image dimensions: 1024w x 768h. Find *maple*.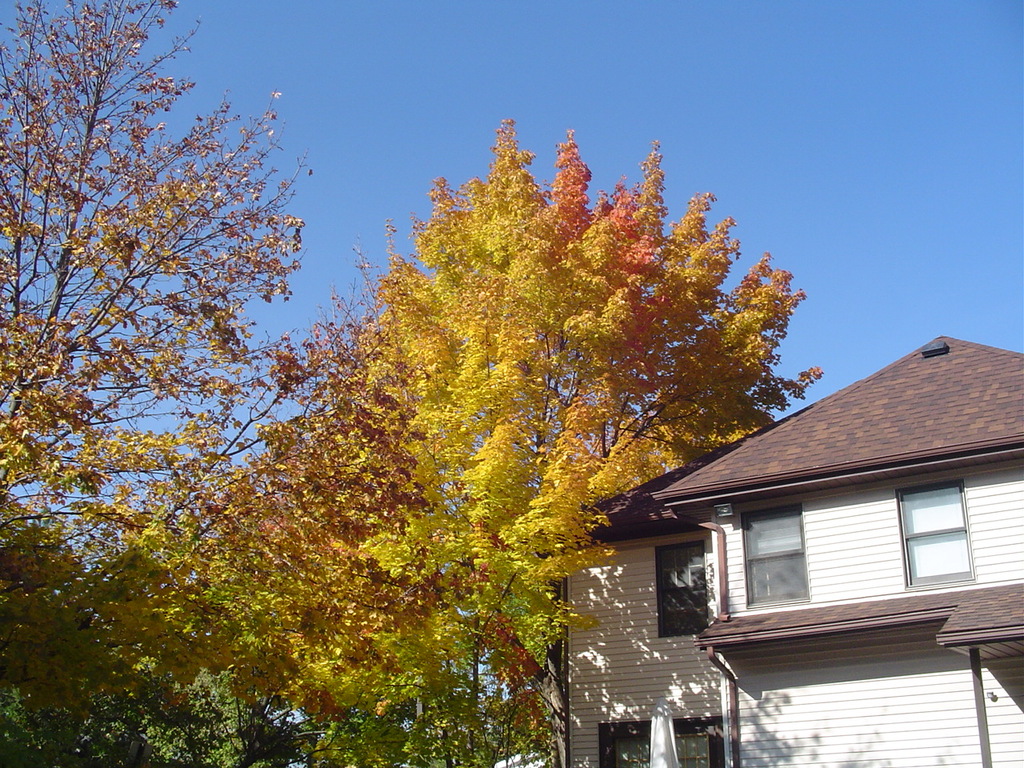
{"left": 126, "top": 106, "right": 824, "bottom": 767}.
